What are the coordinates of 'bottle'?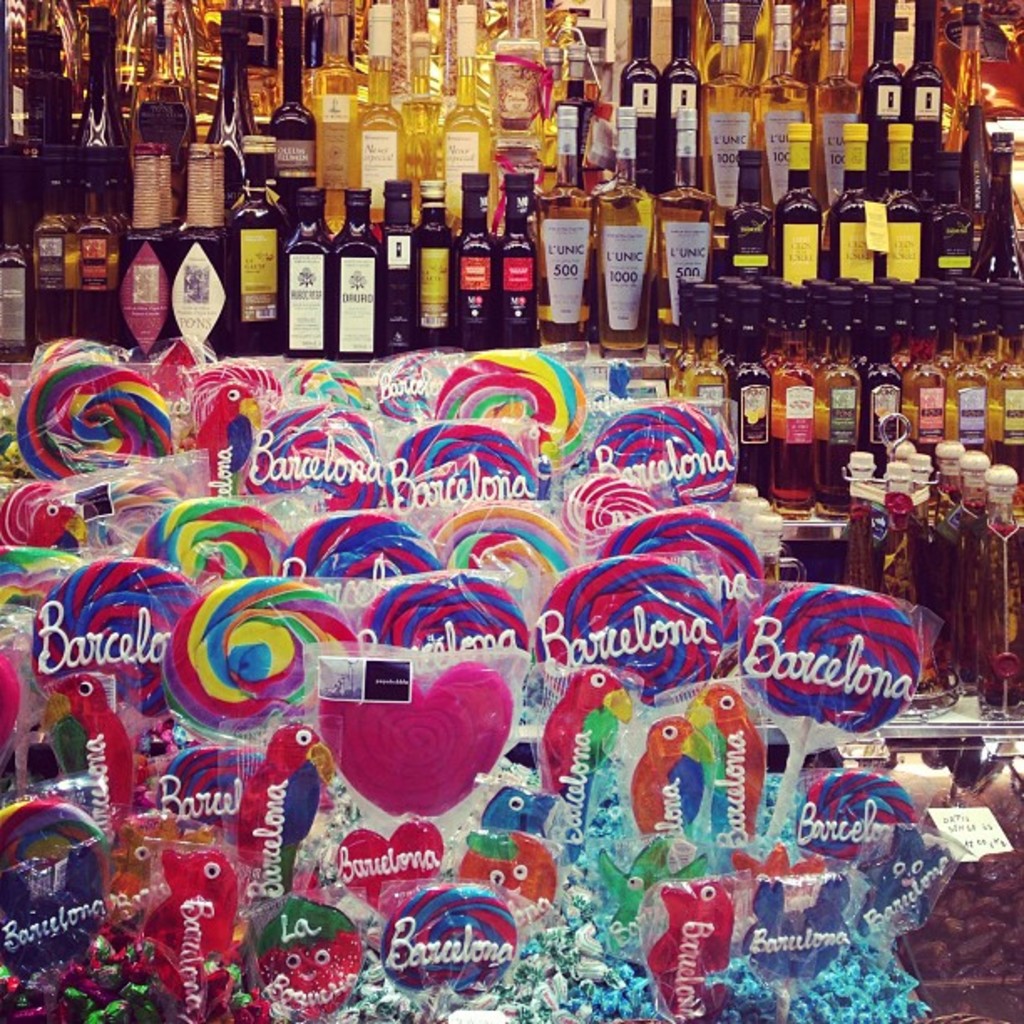
371,176,418,346.
